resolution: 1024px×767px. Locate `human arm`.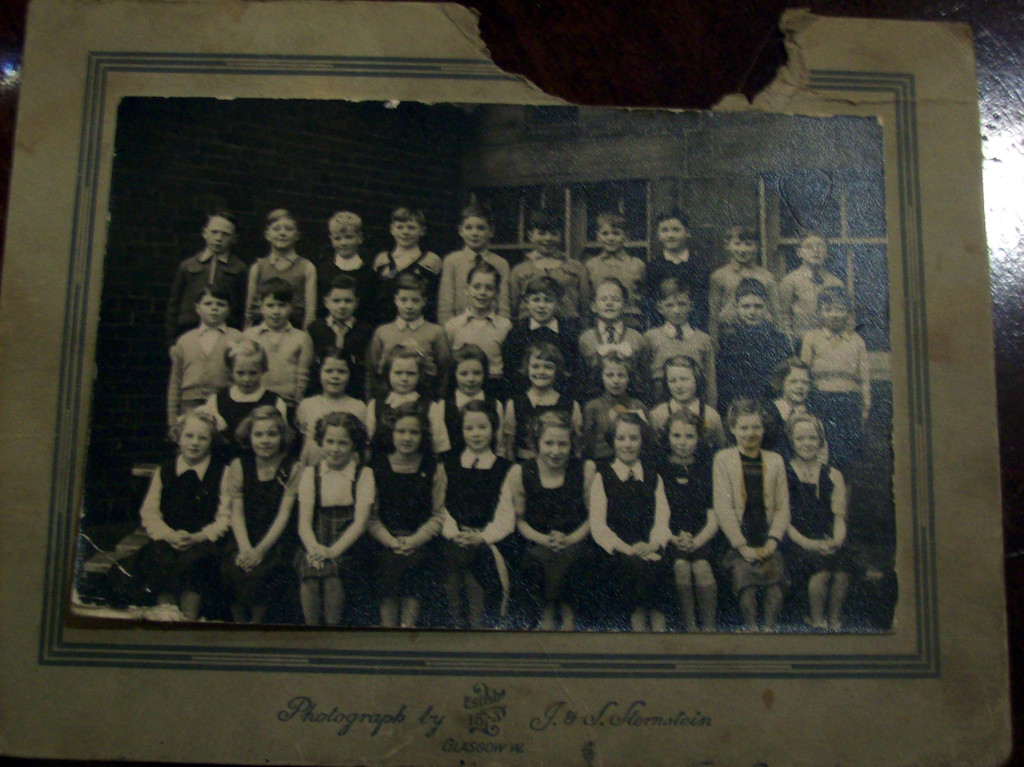
303 464 378 559.
